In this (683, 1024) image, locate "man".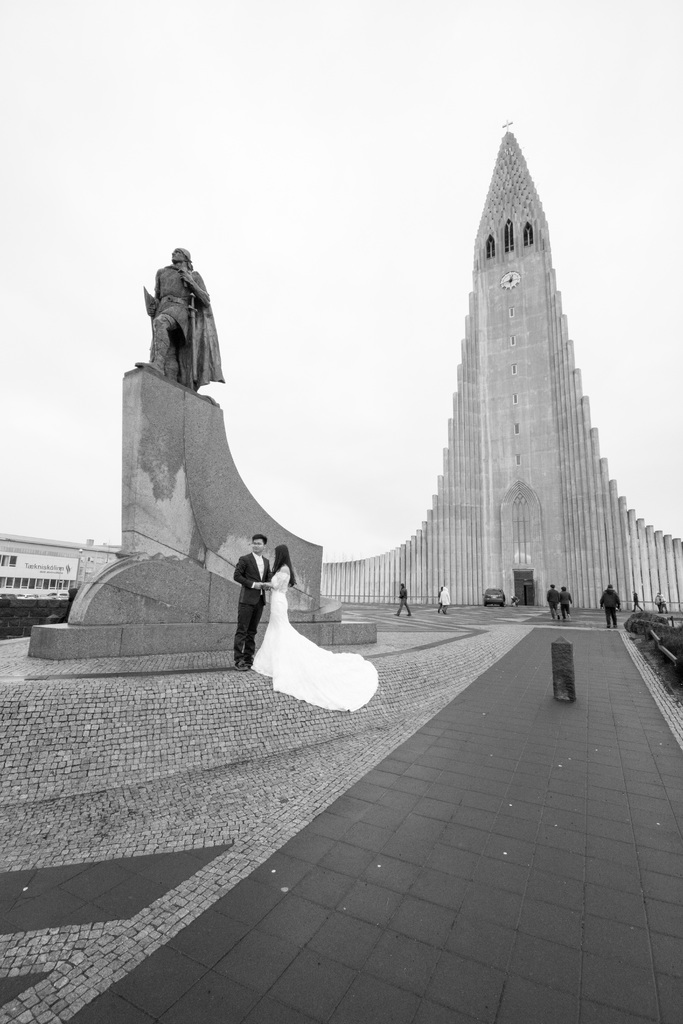
Bounding box: 653/595/658/607.
